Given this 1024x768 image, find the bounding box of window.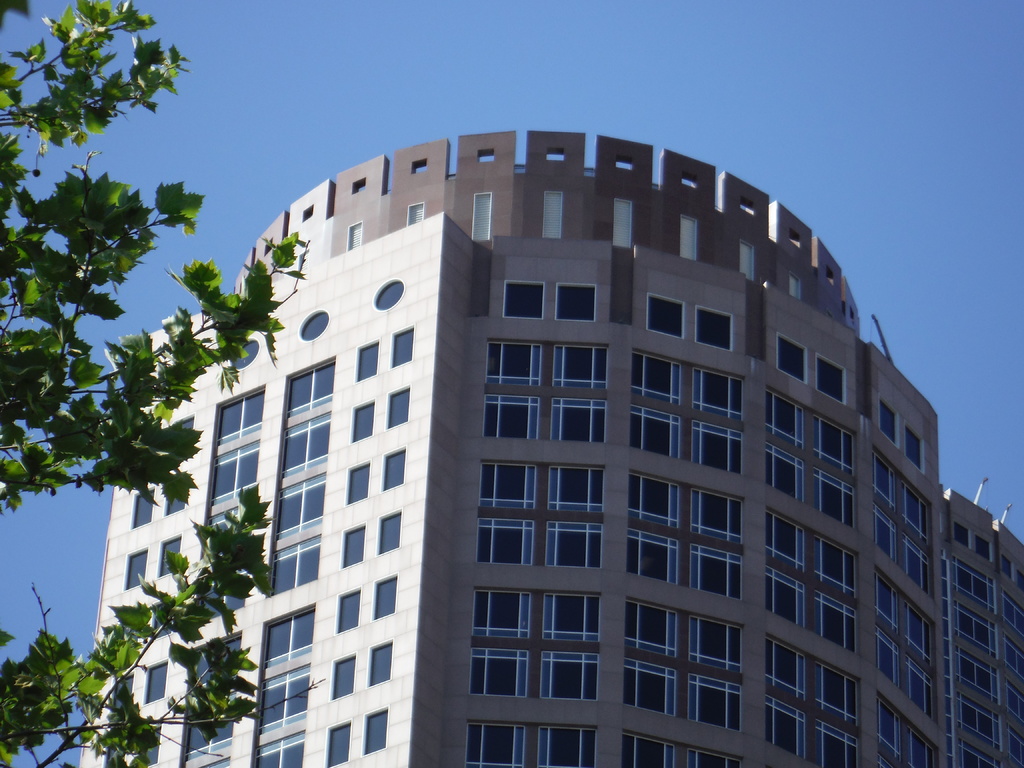
137, 654, 174, 708.
